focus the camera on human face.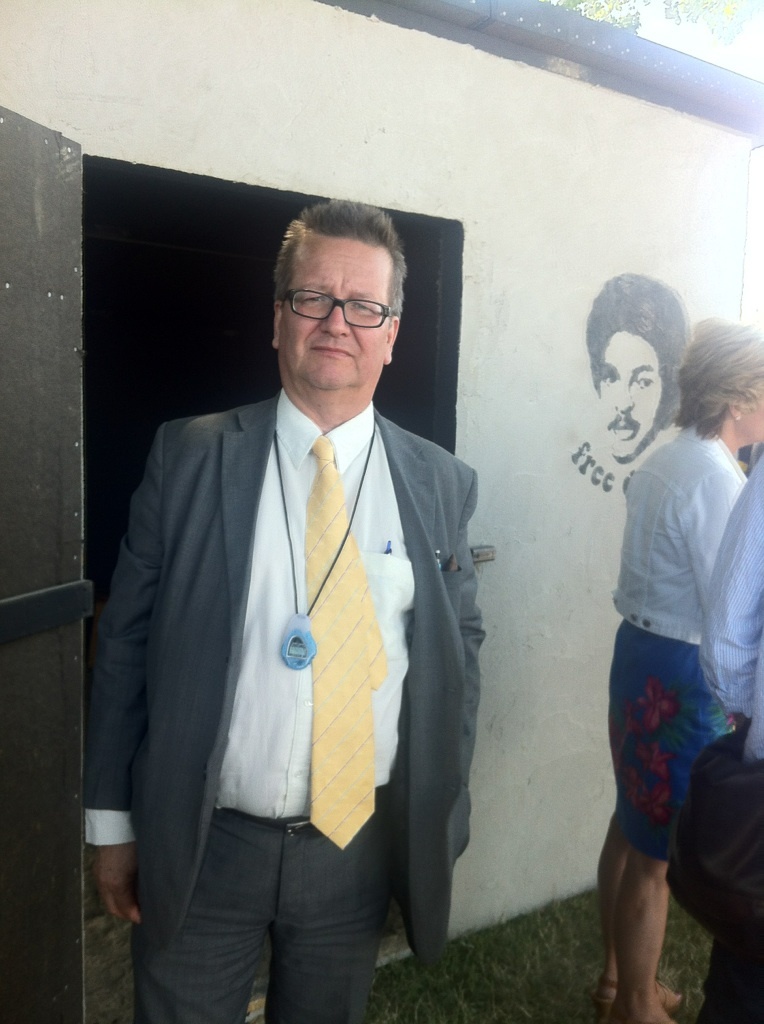
Focus region: locate(594, 338, 667, 471).
